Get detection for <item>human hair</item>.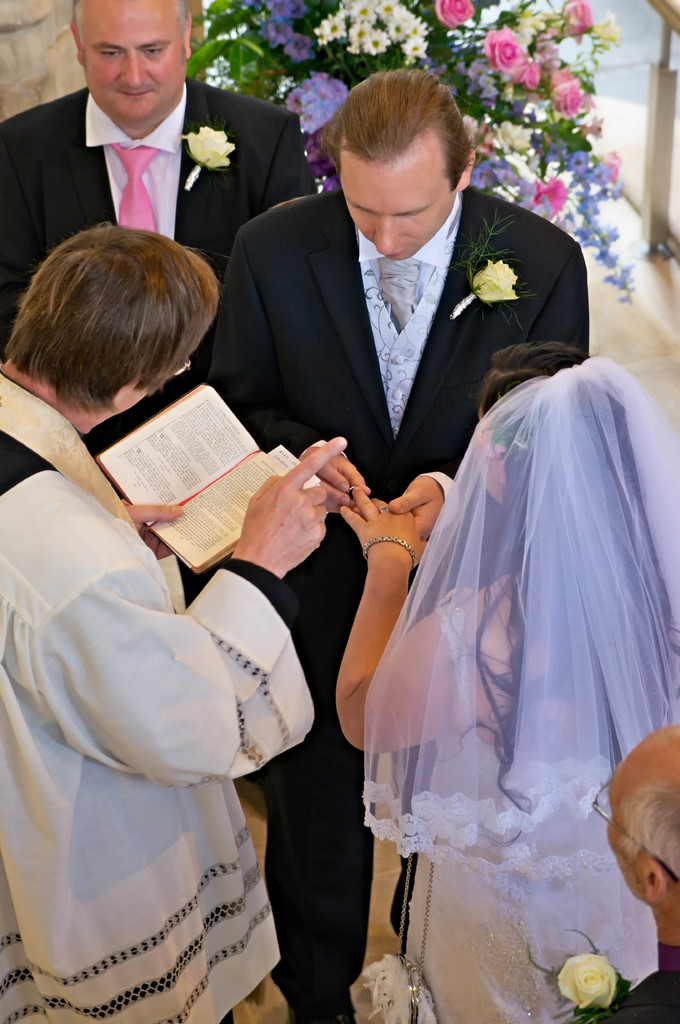
Detection: crop(326, 67, 476, 193).
